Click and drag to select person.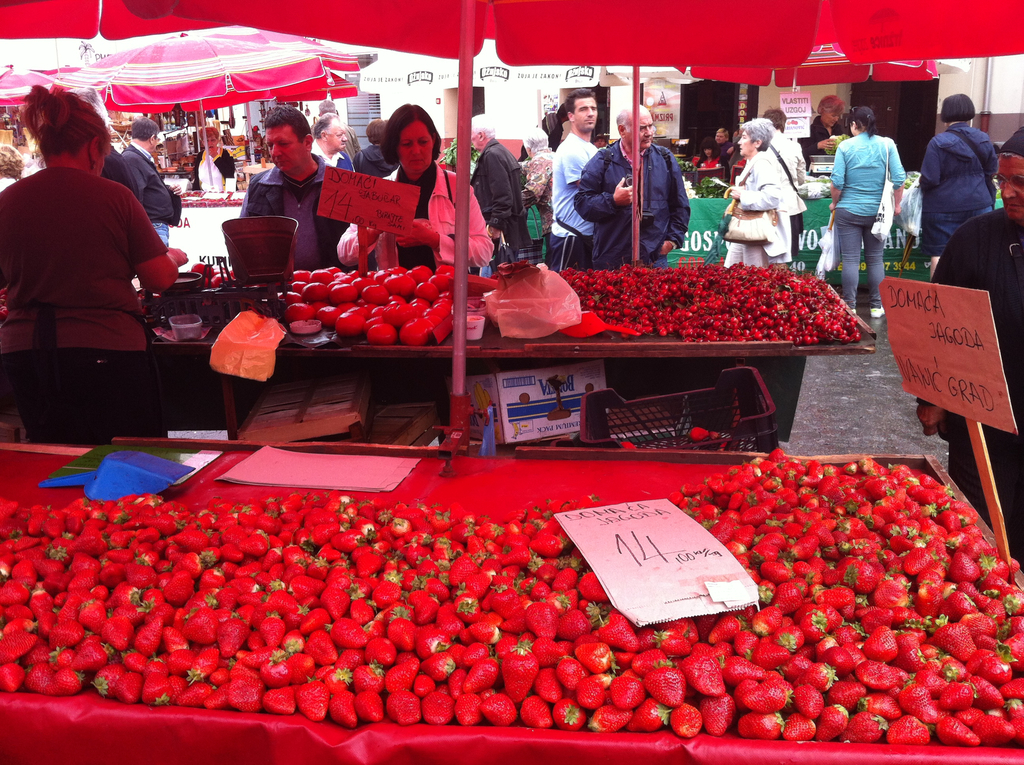
Selection: [109, 114, 180, 221].
